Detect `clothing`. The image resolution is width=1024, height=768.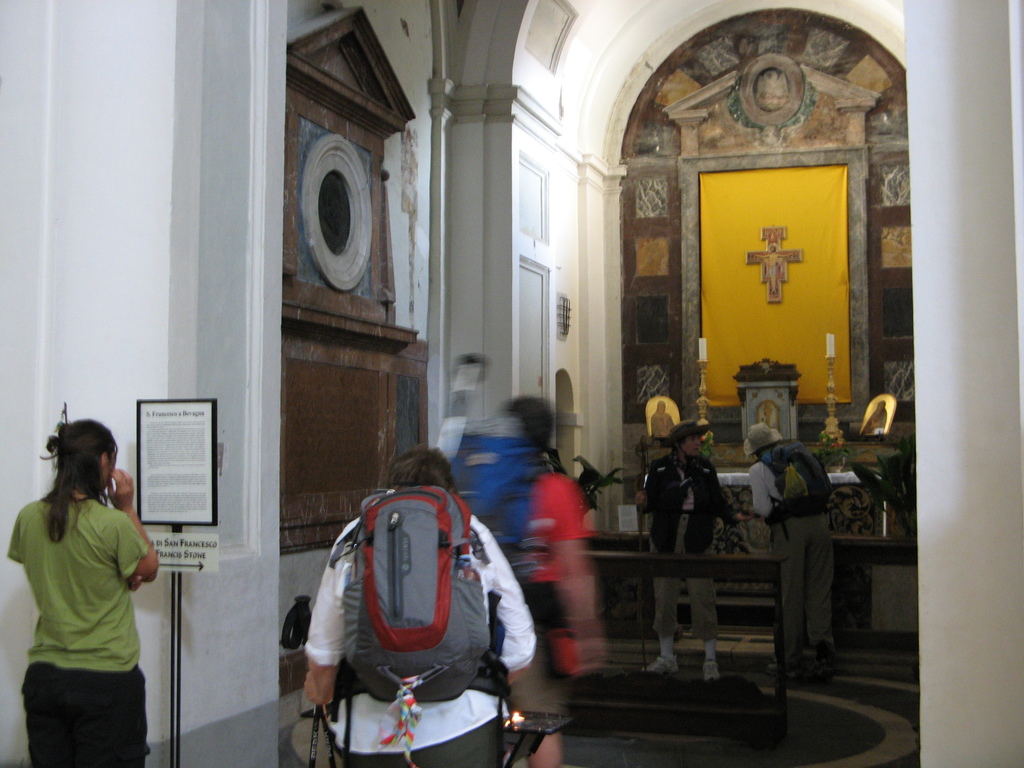
{"left": 303, "top": 513, "right": 527, "bottom": 767}.
